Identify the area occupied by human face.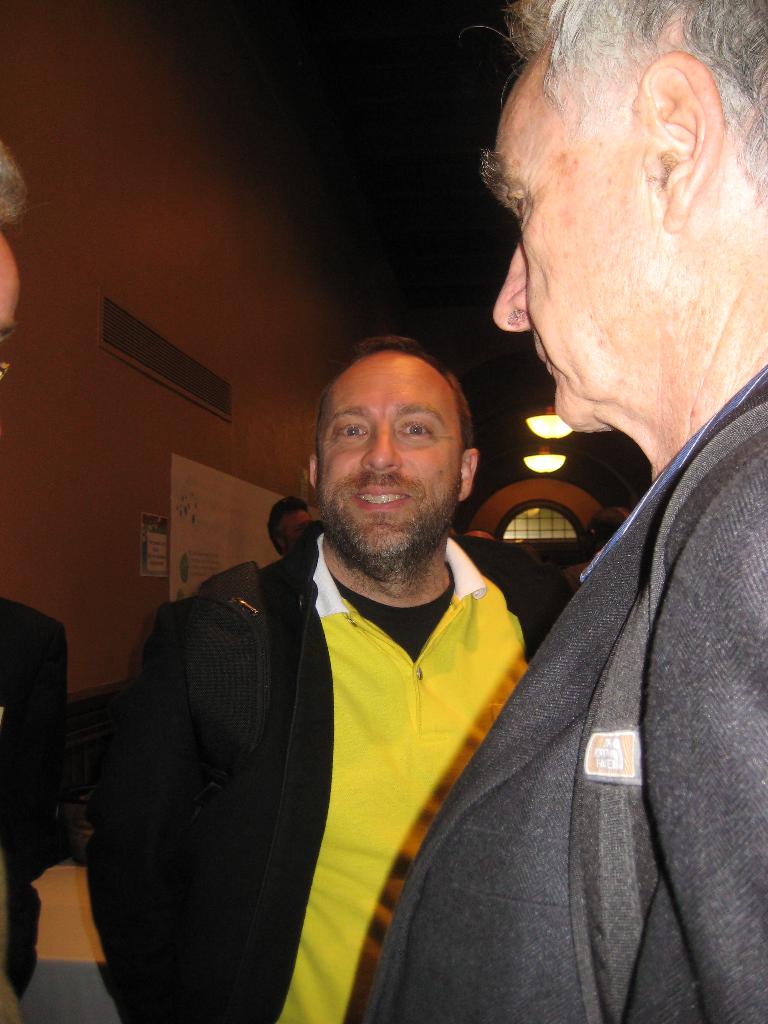
Area: BBox(489, 56, 699, 433).
